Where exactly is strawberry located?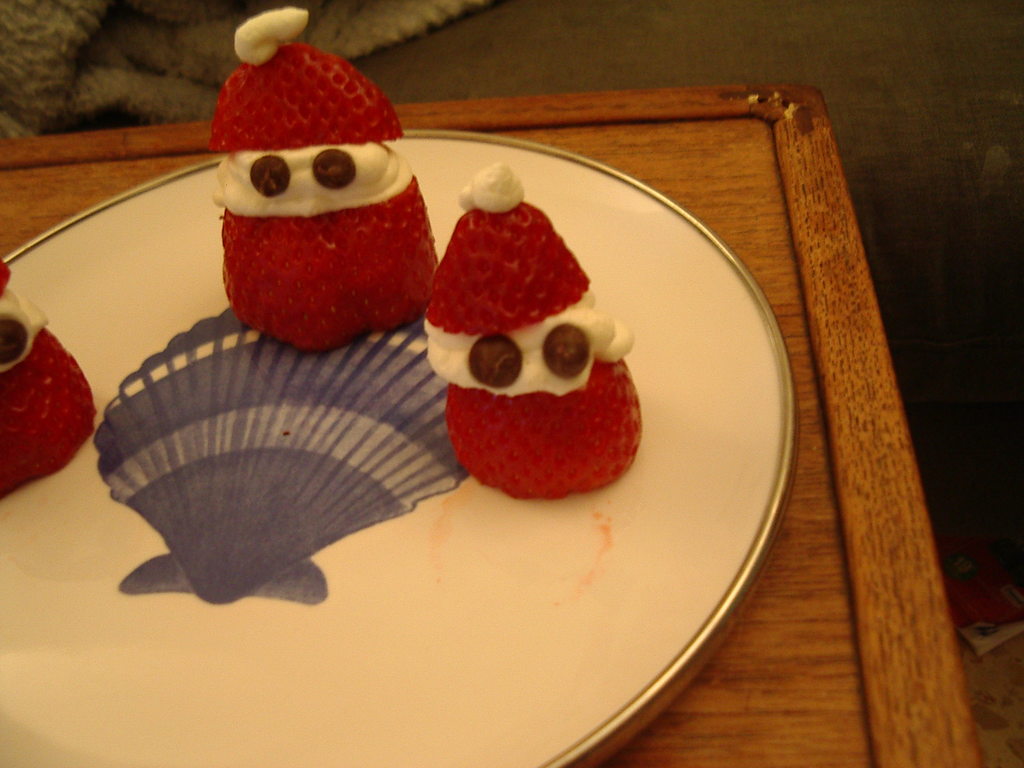
Its bounding box is 444, 353, 640, 502.
